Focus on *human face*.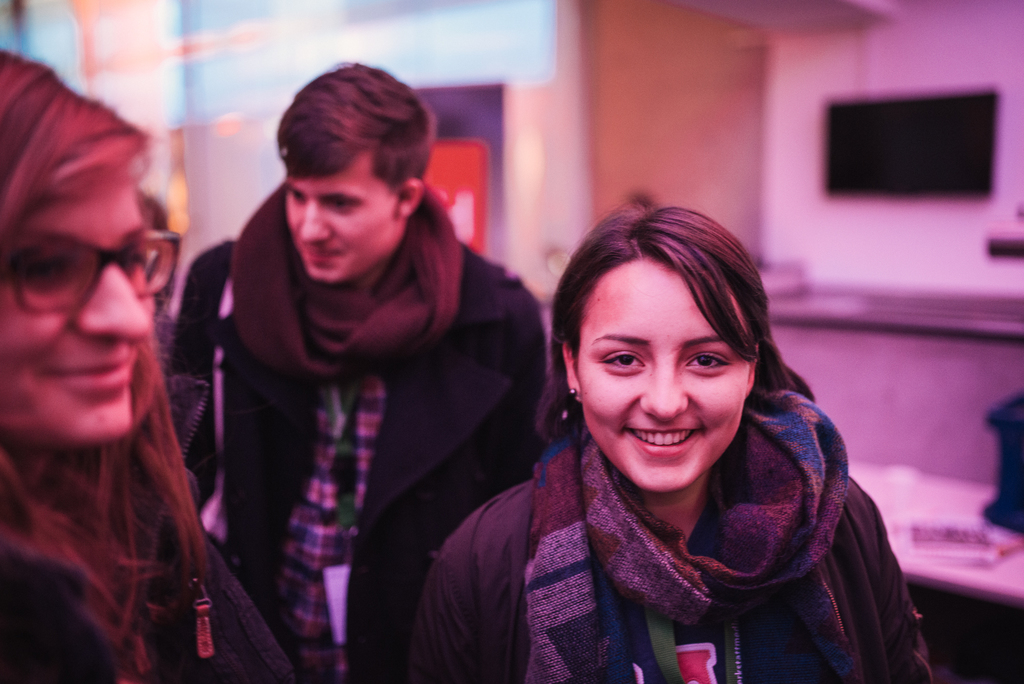
Focused at <box>0,180,152,440</box>.
